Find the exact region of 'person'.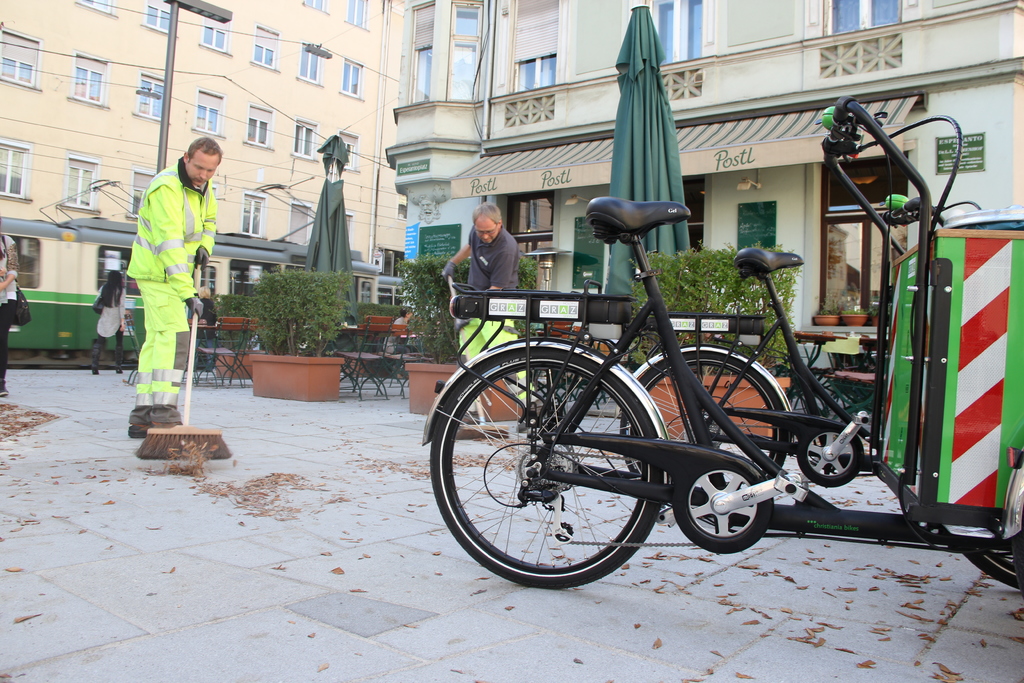
Exact region: <region>435, 197, 538, 425</region>.
